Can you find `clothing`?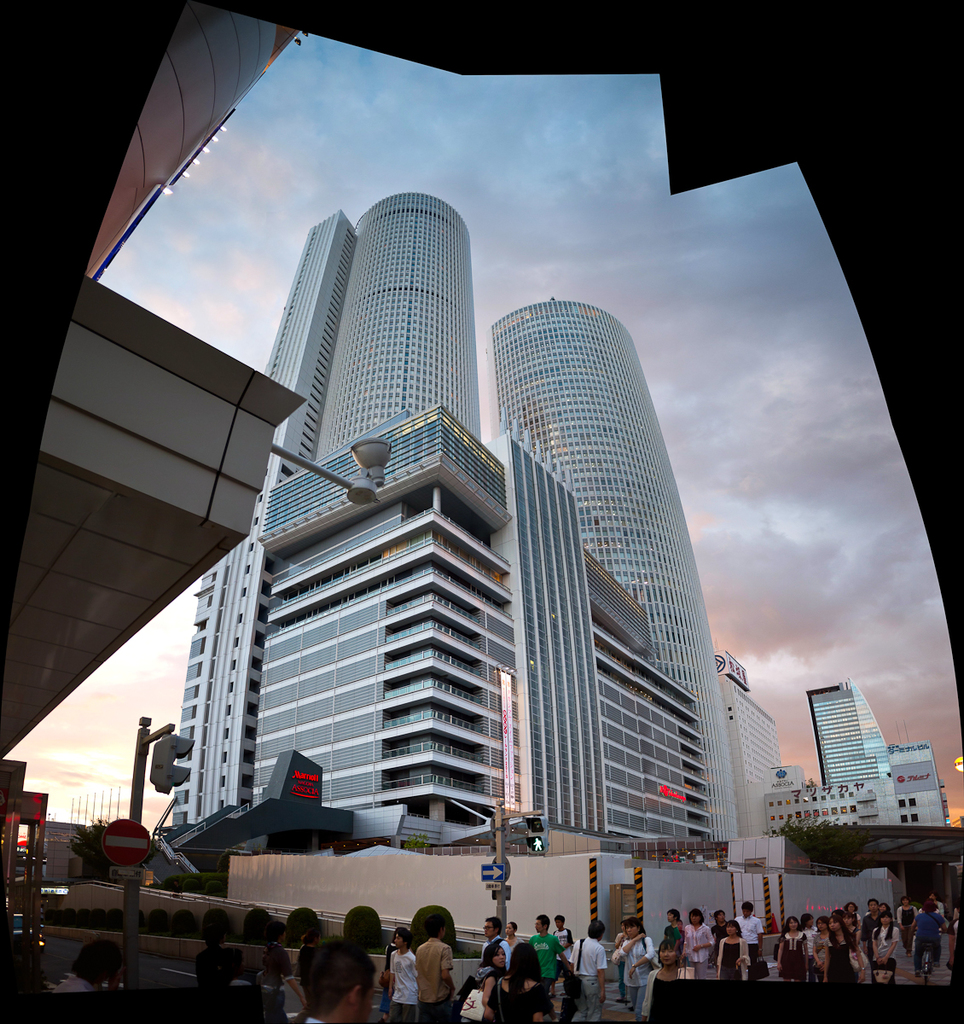
Yes, bounding box: pyautogui.locateOnScreen(553, 927, 570, 944).
